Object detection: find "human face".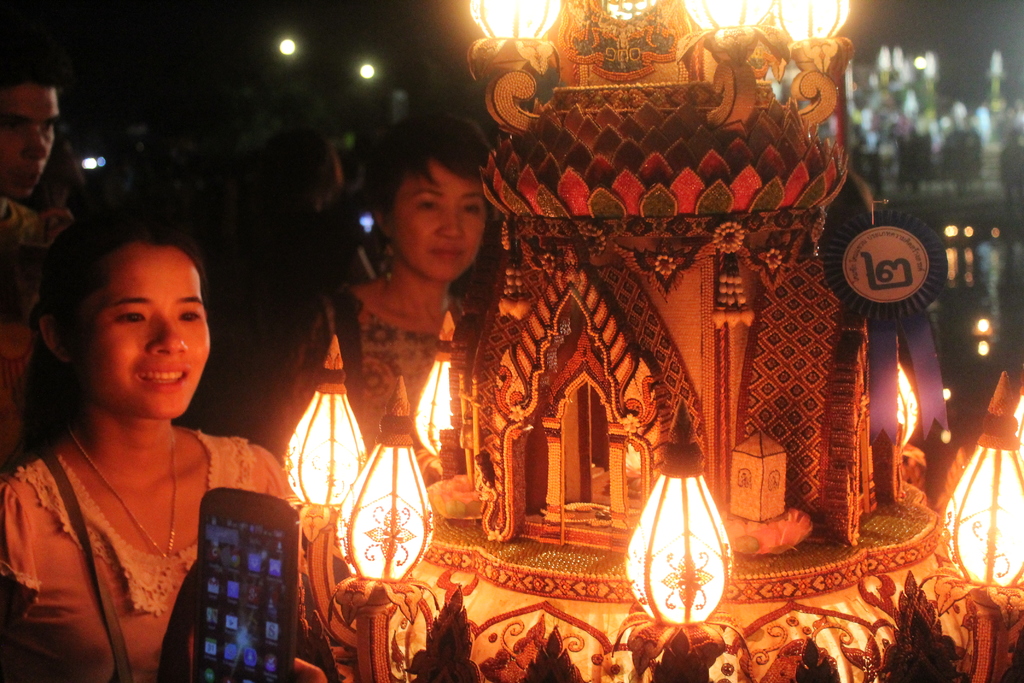
[left=68, top=247, right=210, bottom=421].
